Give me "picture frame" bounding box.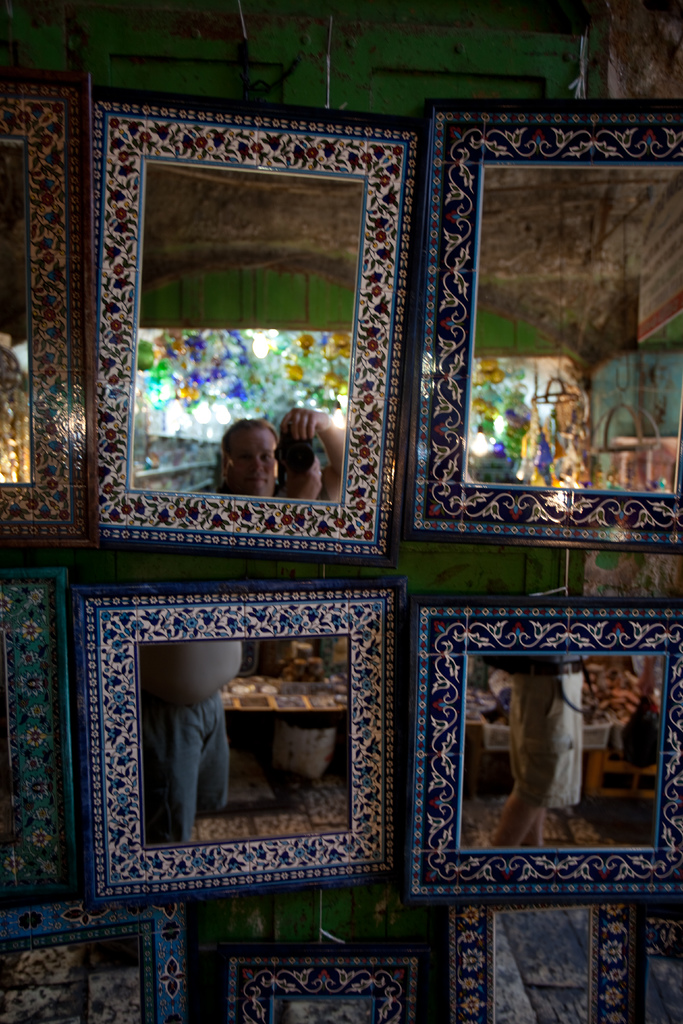
(0,879,253,1011).
